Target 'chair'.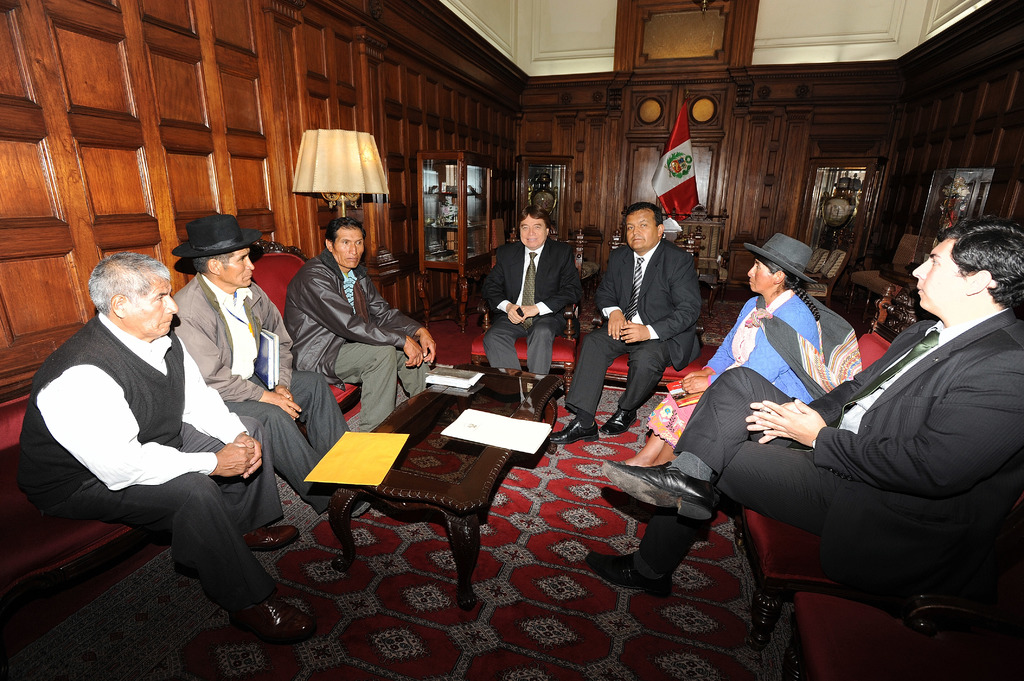
Target region: 591, 229, 705, 403.
